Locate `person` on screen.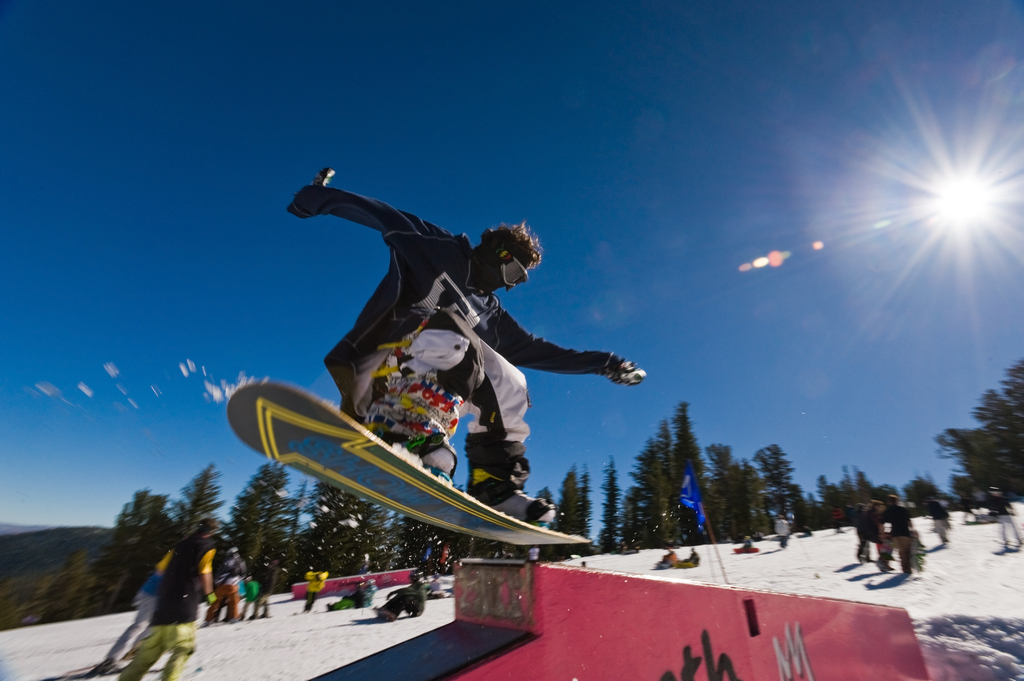
On screen at bbox=[330, 576, 378, 610].
